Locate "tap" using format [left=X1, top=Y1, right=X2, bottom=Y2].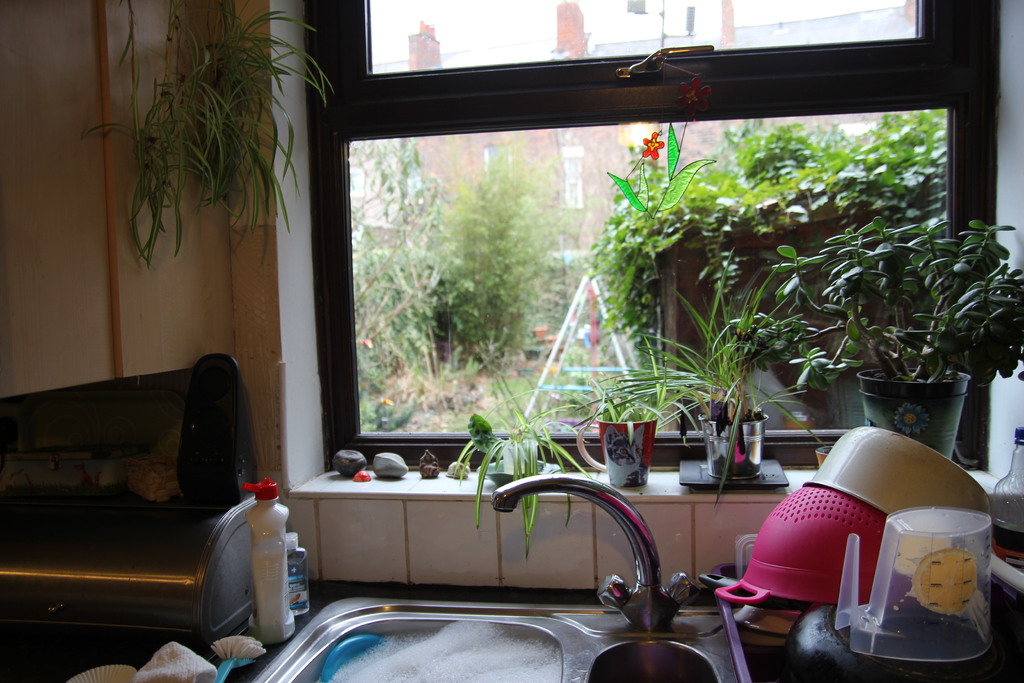
[left=495, top=473, right=692, bottom=631].
